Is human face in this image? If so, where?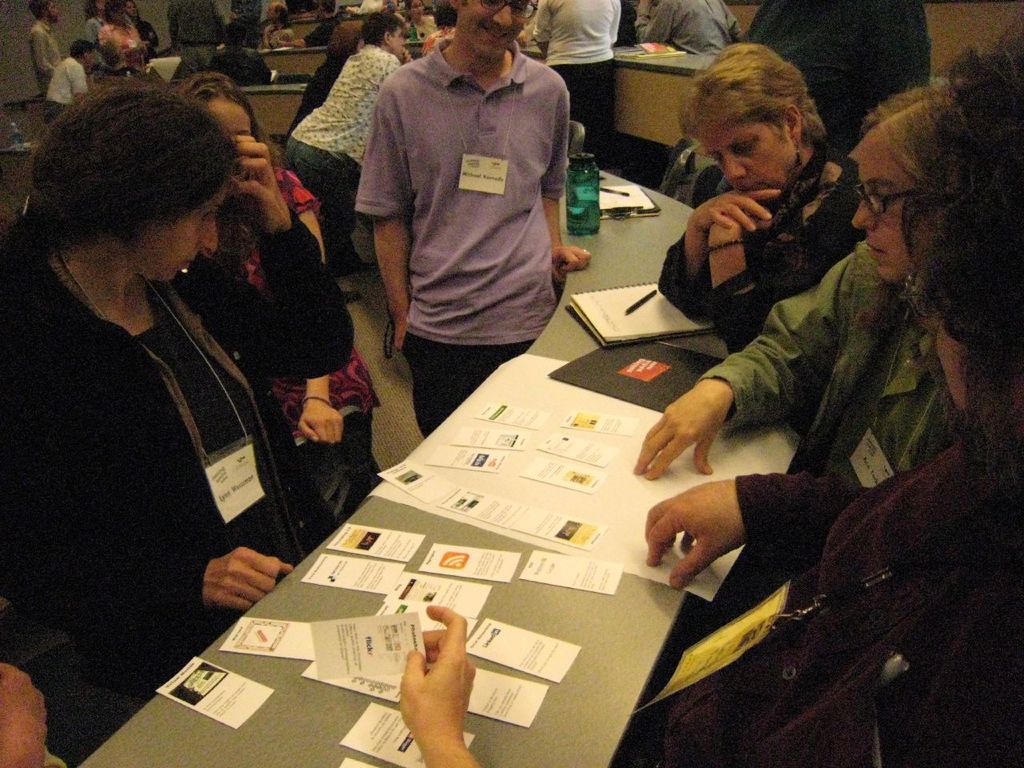
Yes, at [47,0,55,25].
